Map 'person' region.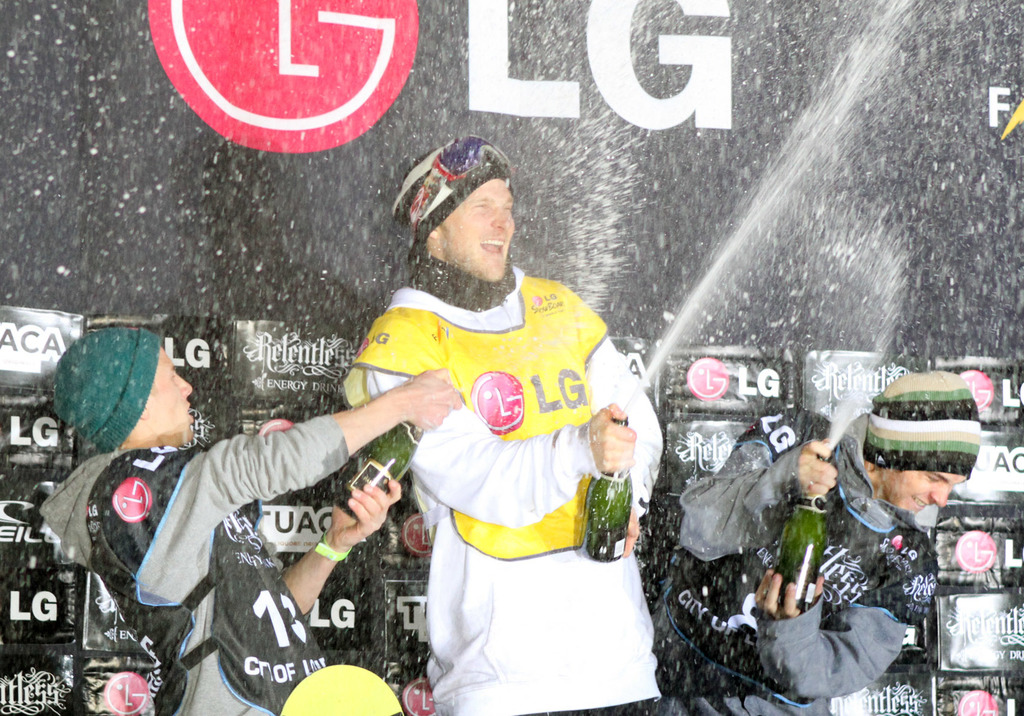
Mapped to {"left": 38, "top": 326, "right": 467, "bottom": 715}.
